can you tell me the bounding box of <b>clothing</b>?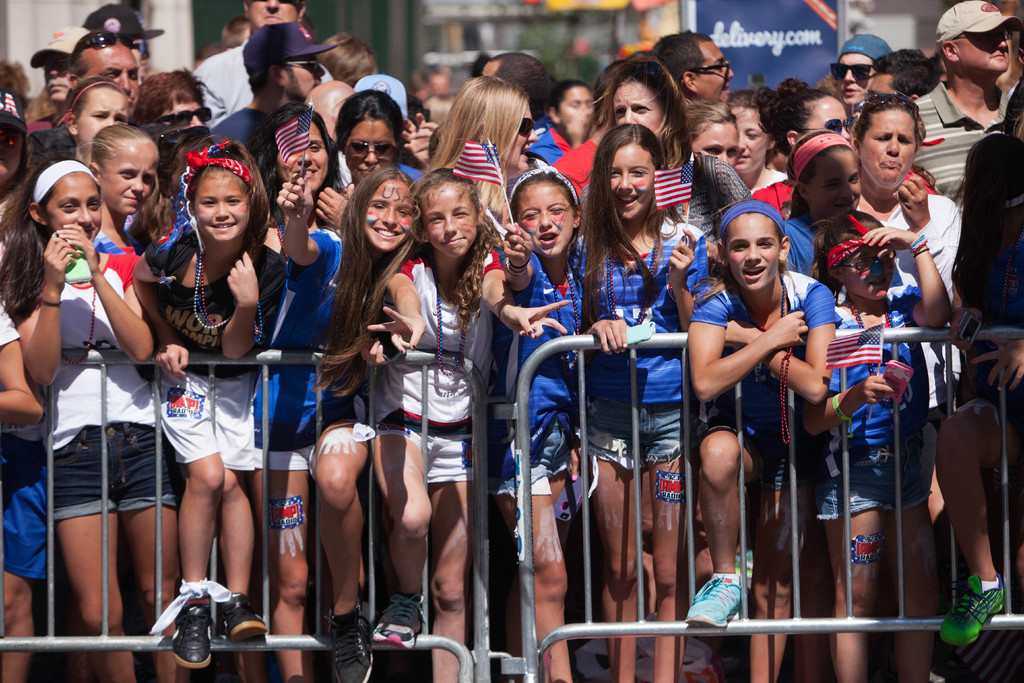
<region>585, 210, 703, 449</region>.
